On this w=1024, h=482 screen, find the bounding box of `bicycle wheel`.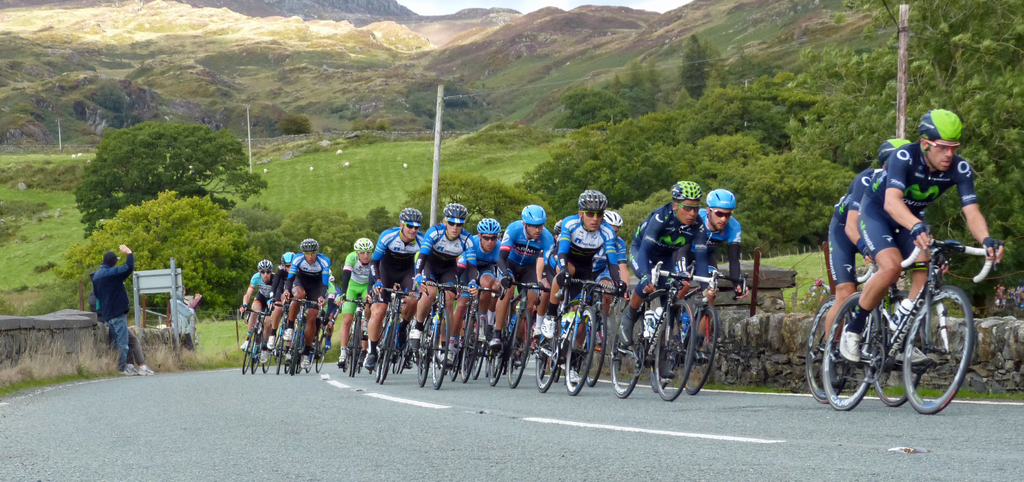
Bounding box: (left=831, top=295, right=892, bottom=410).
